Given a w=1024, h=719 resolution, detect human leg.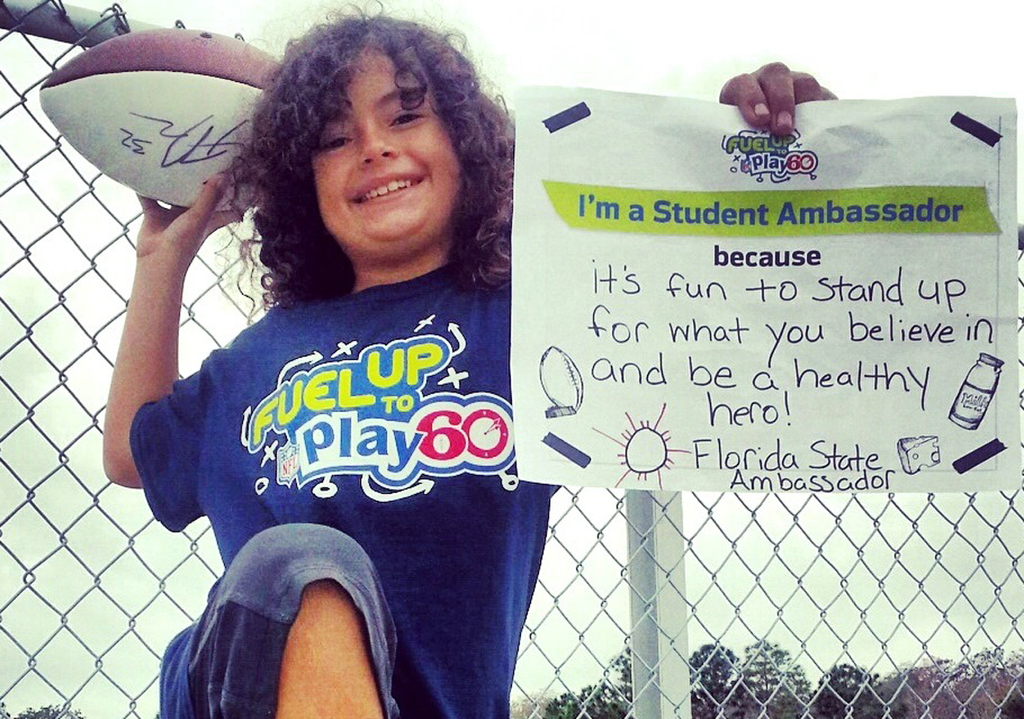
box=[191, 521, 396, 718].
